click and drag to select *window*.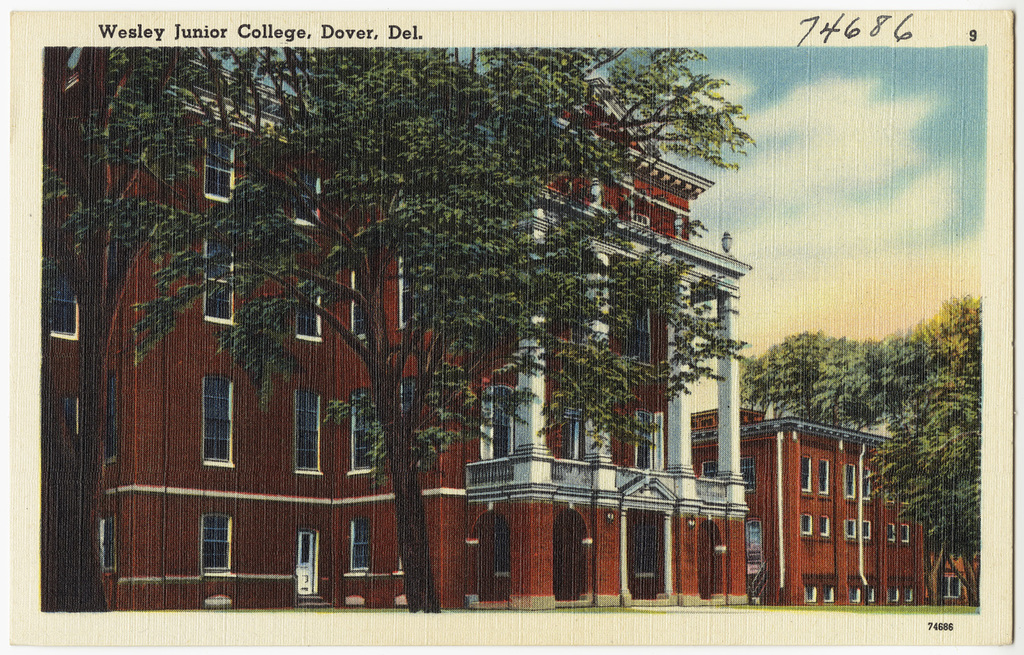
Selection: x1=202 y1=136 x2=233 y2=206.
